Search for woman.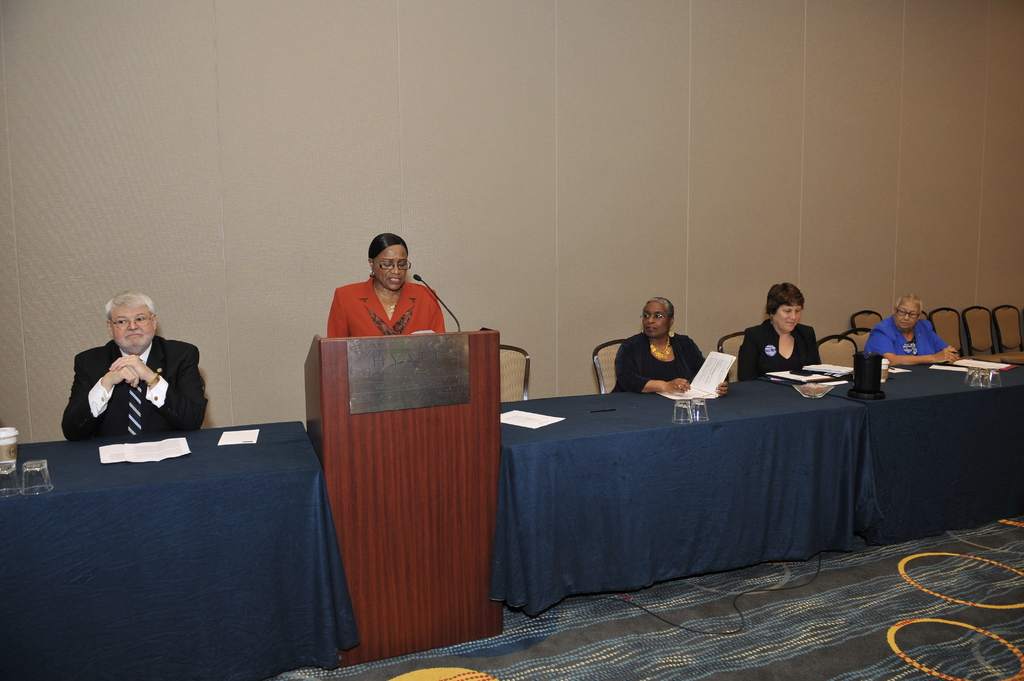
Found at locate(614, 298, 723, 393).
